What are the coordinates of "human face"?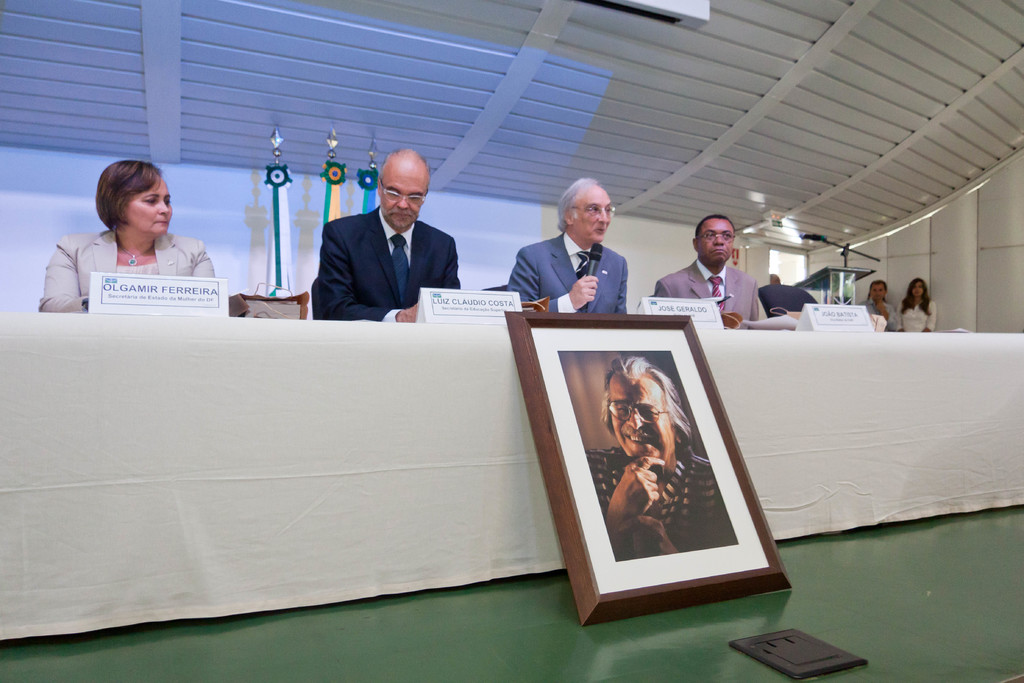
{"x1": 379, "y1": 167, "x2": 424, "y2": 227}.
